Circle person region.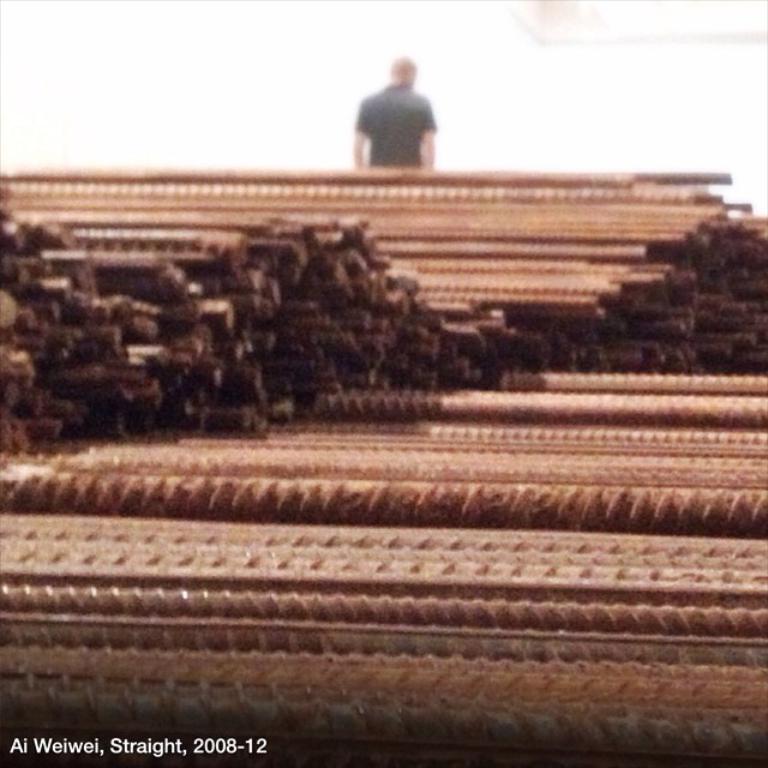
Region: detection(353, 49, 446, 157).
